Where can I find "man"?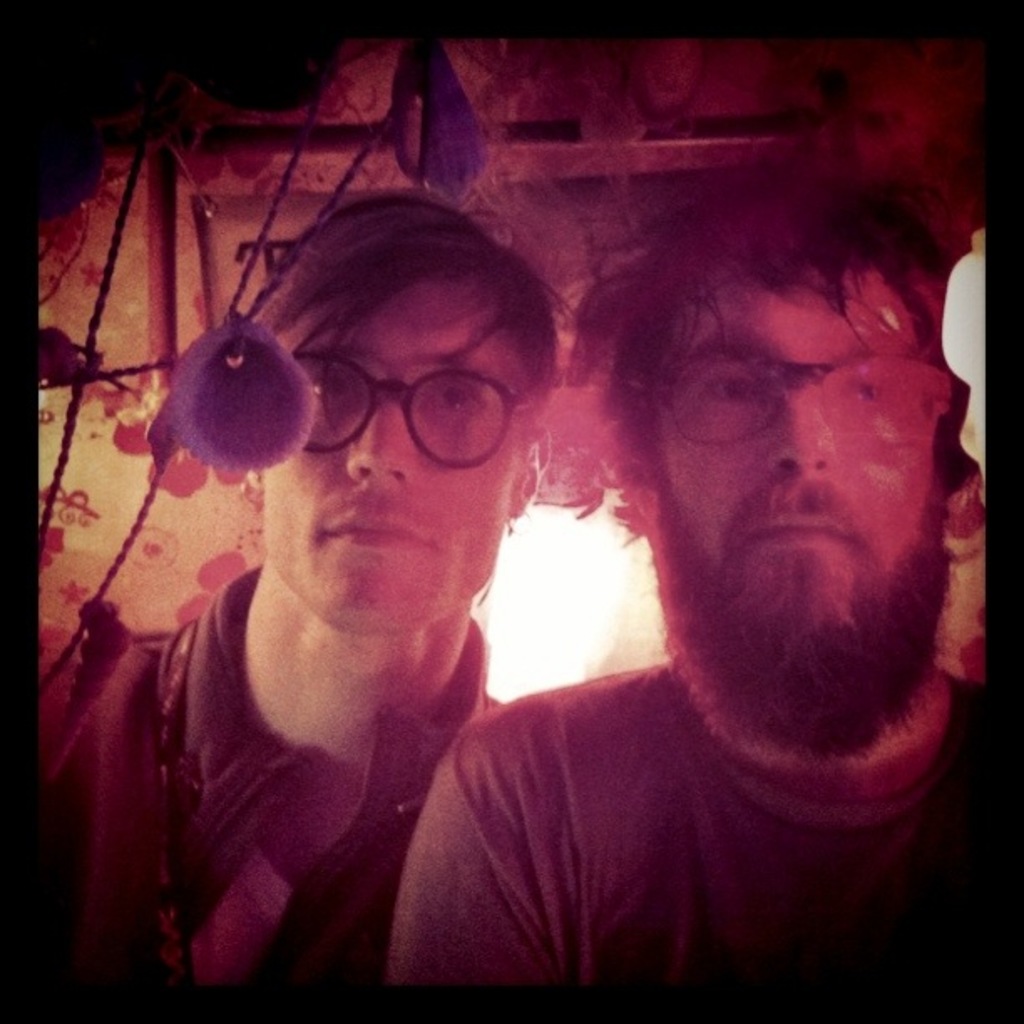
You can find it at x1=35 y1=182 x2=577 y2=987.
